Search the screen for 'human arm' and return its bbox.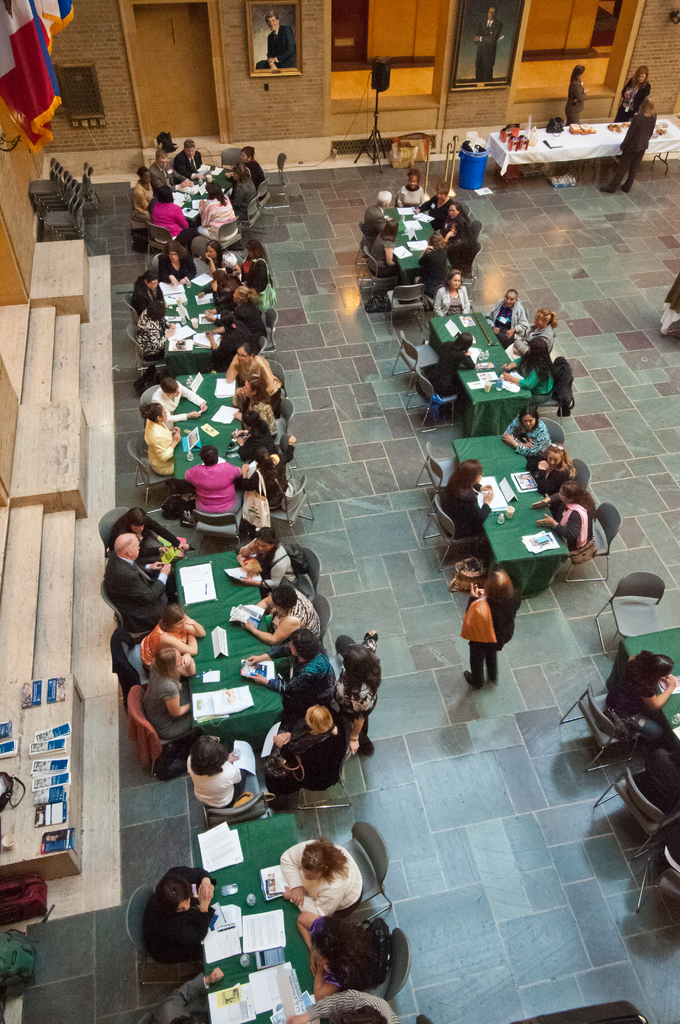
Found: <bbox>242, 615, 303, 643</bbox>.
